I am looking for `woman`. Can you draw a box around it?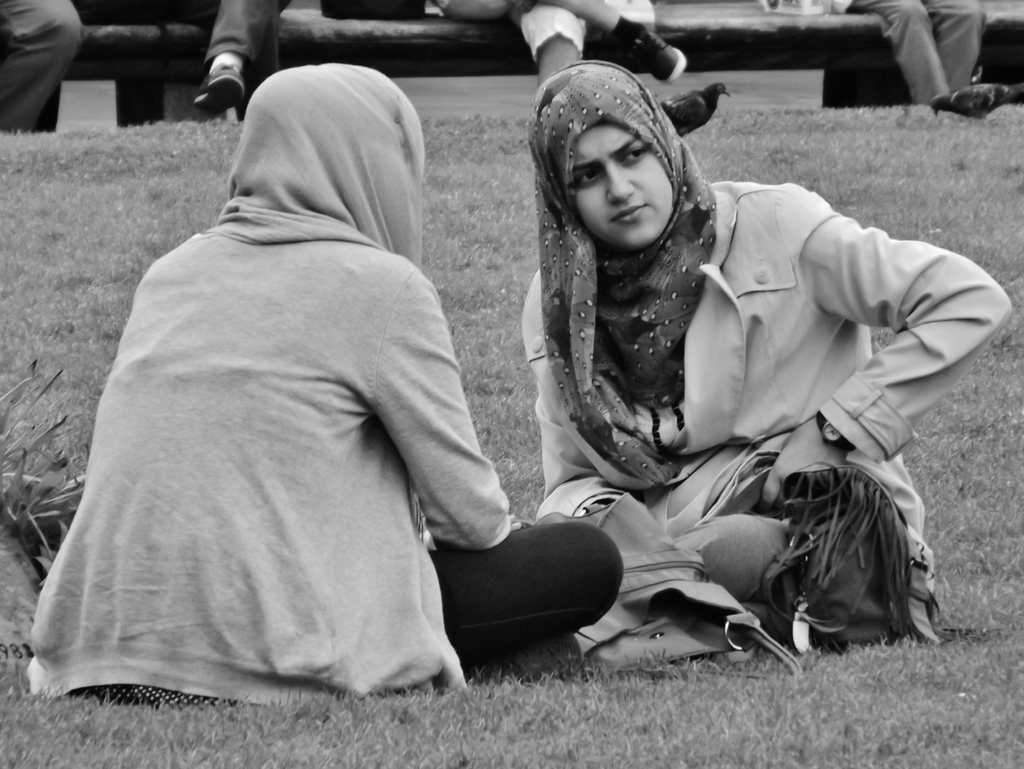
Sure, the bounding box is x1=527, y1=61, x2=1016, y2=674.
